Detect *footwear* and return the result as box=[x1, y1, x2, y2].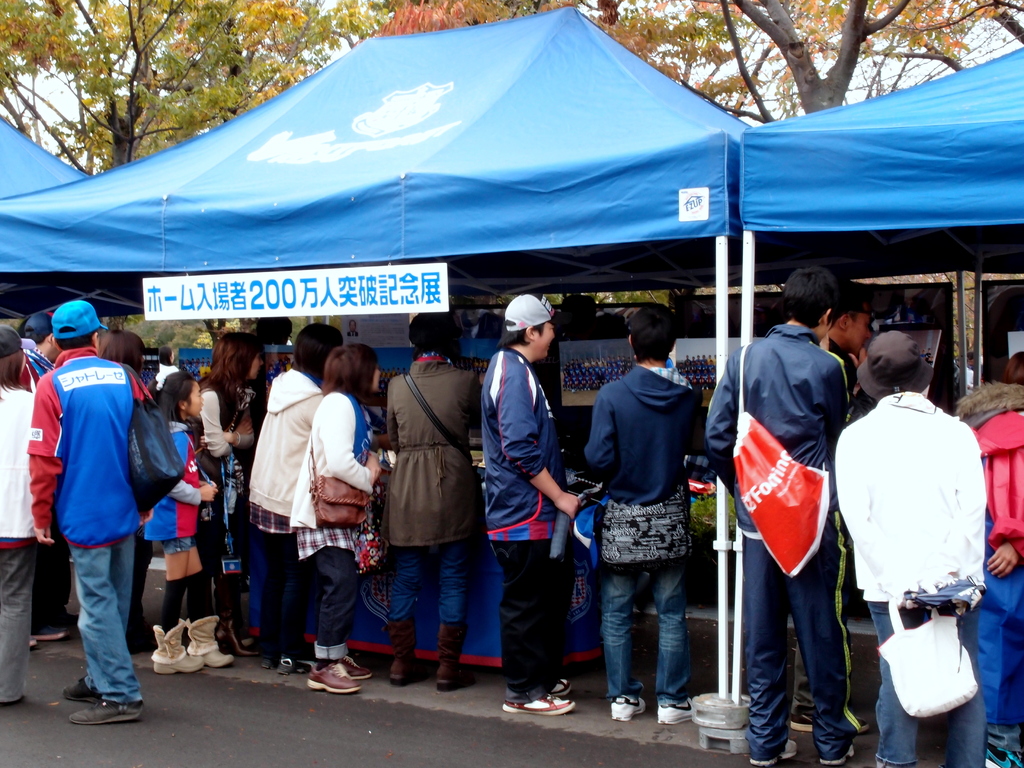
box=[305, 660, 362, 695].
